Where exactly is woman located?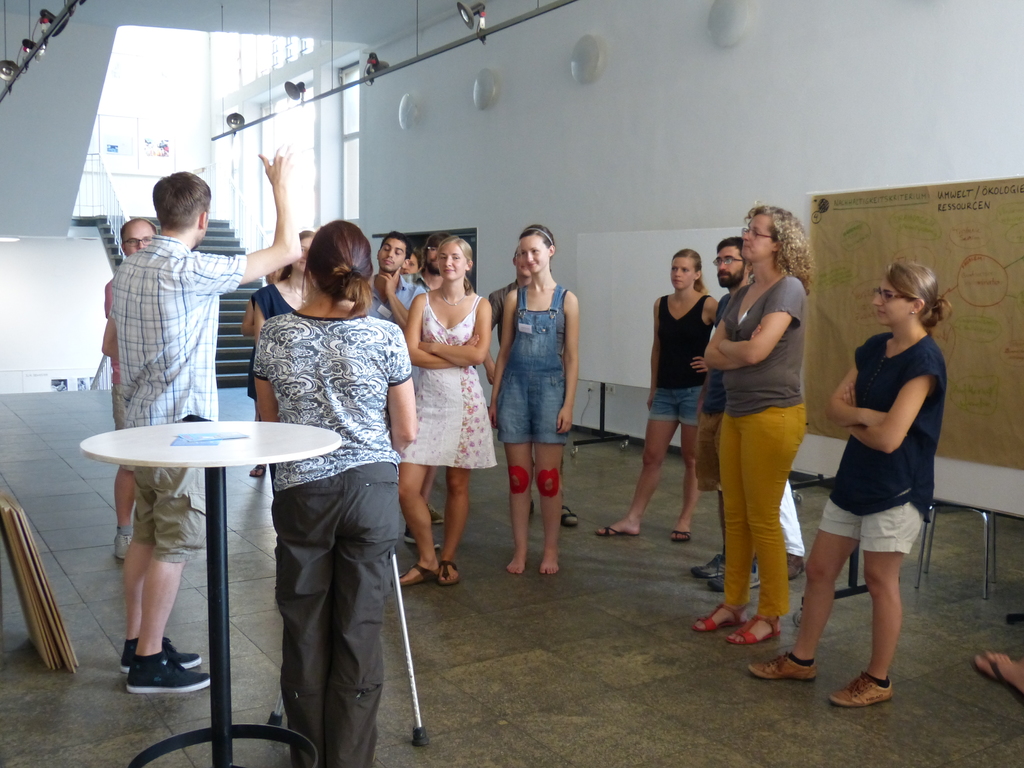
Its bounding box is crop(489, 223, 580, 573).
